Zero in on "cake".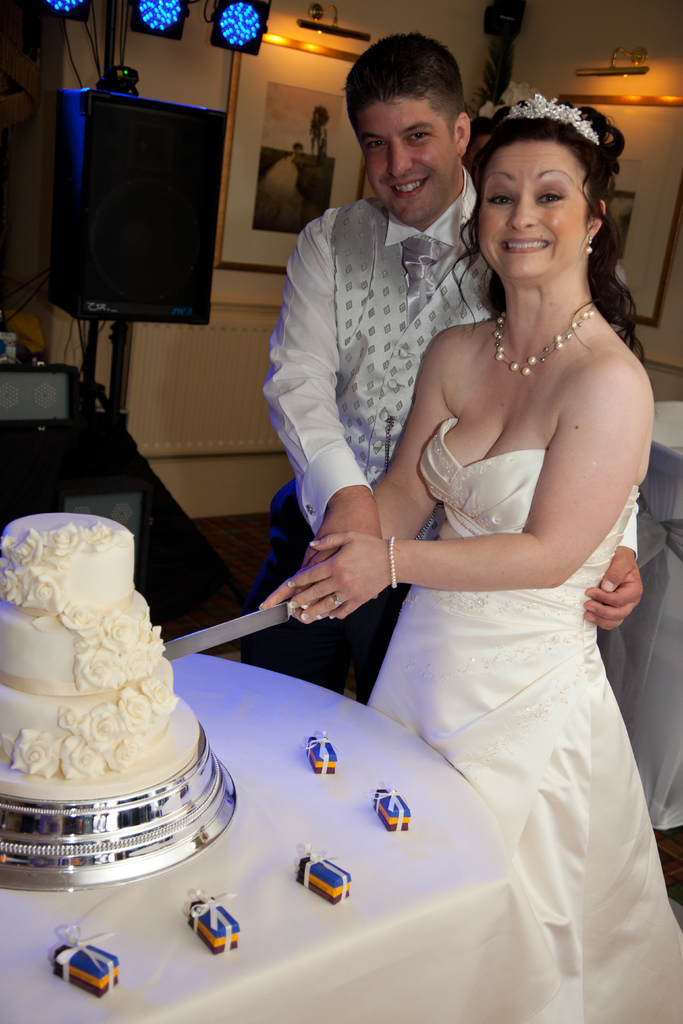
Zeroed in: (0, 507, 201, 804).
